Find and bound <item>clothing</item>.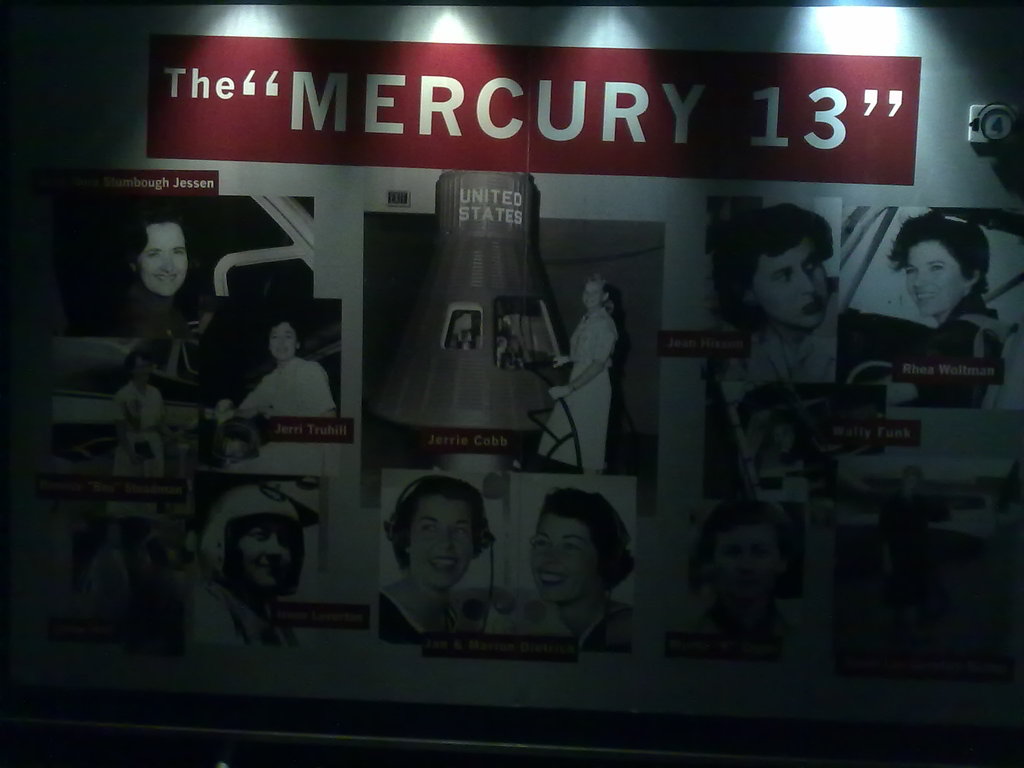
Bound: [884, 291, 1006, 416].
